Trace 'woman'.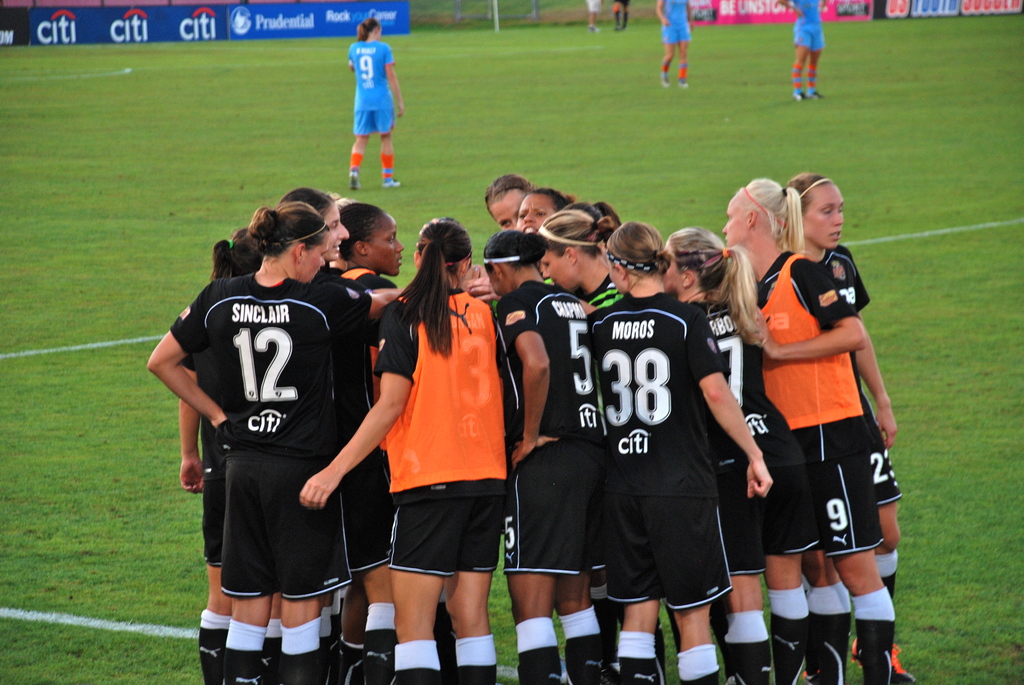
Traced to rect(348, 203, 527, 664).
